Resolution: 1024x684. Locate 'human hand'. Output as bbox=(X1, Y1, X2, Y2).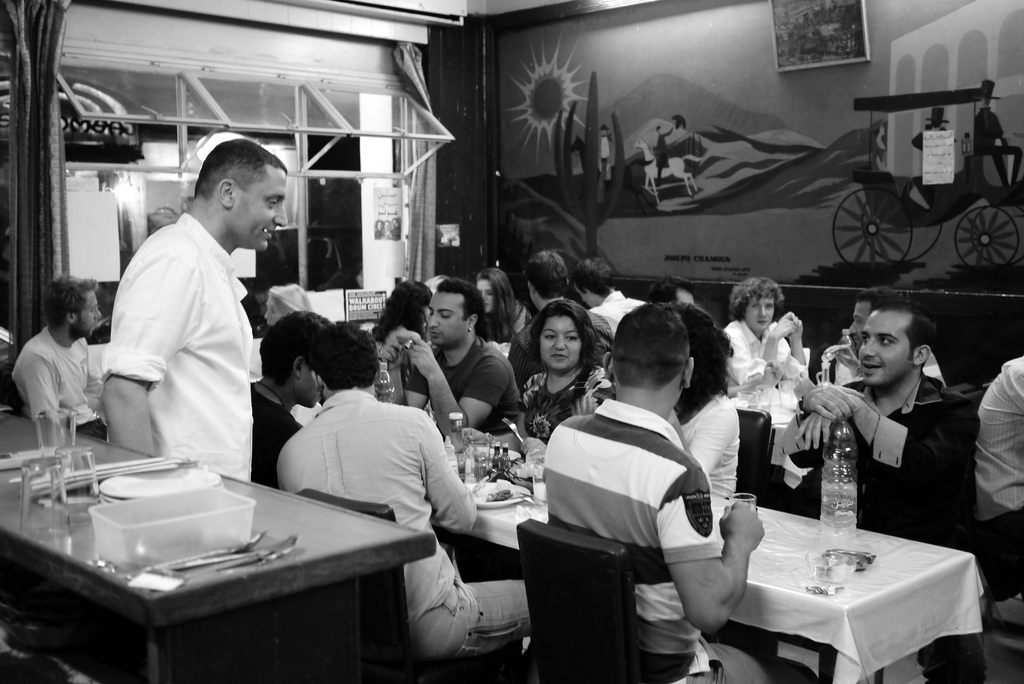
bbox=(799, 384, 865, 426).
